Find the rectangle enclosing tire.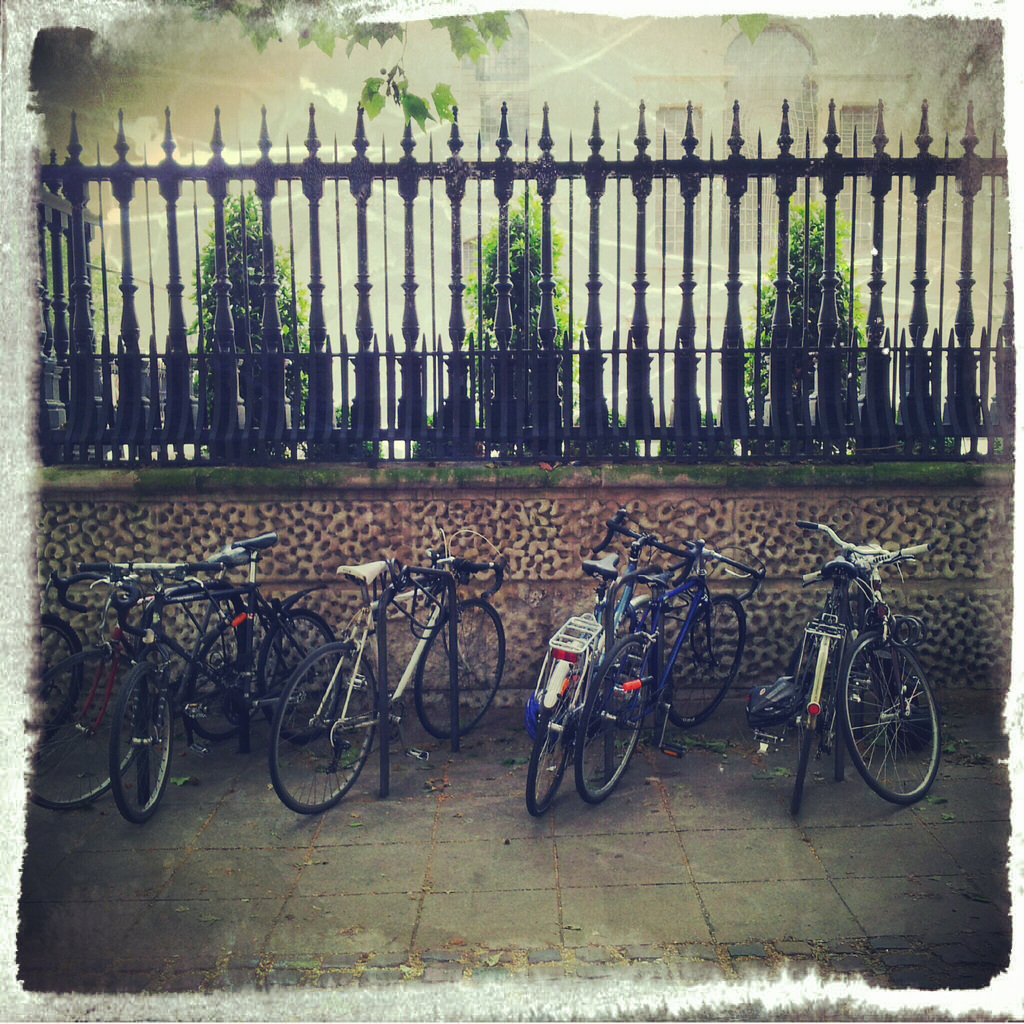
<box>666,590,743,726</box>.
